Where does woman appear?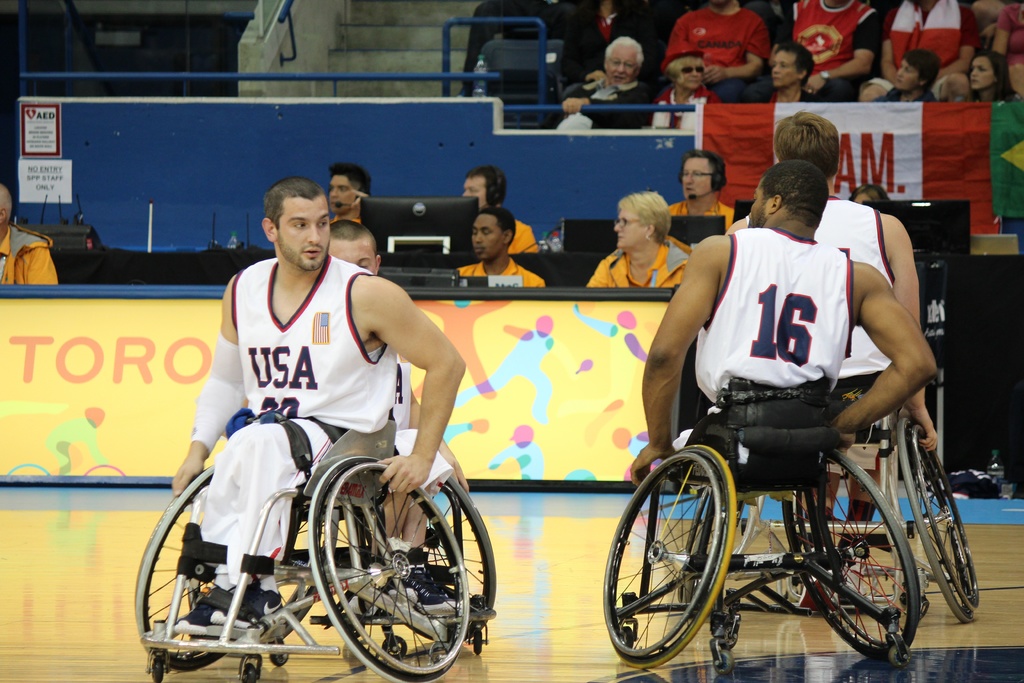
Appears at 652:40:721:130.
